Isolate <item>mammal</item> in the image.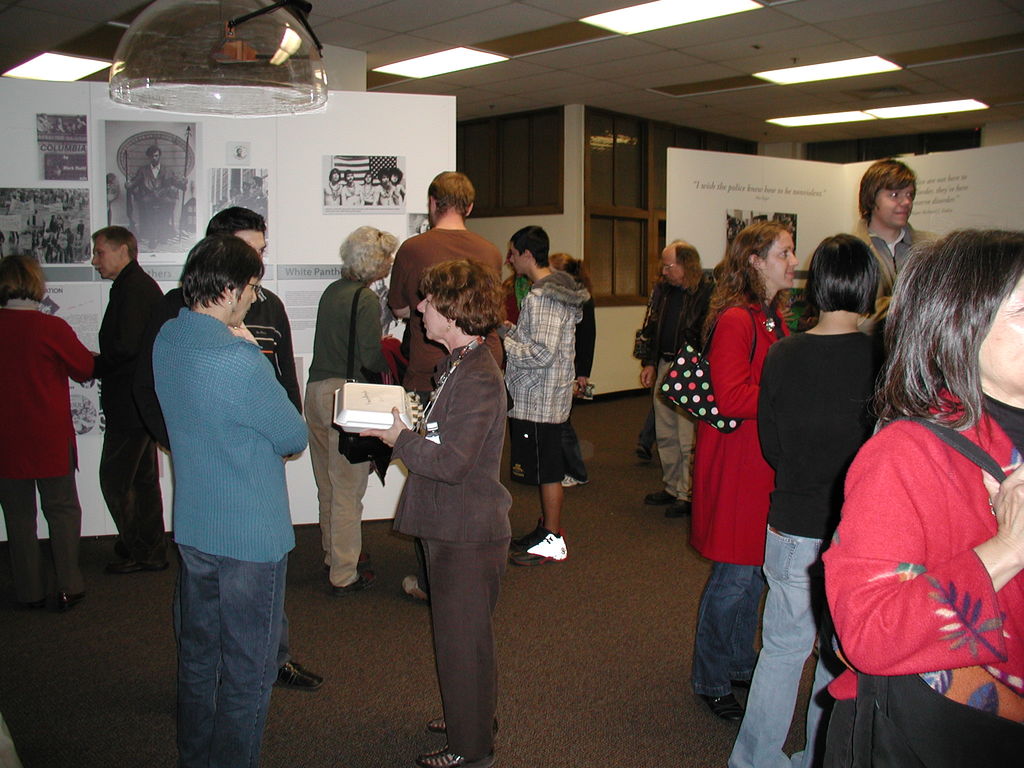
Isolated region: BBox(164, 205, 319, 689).
